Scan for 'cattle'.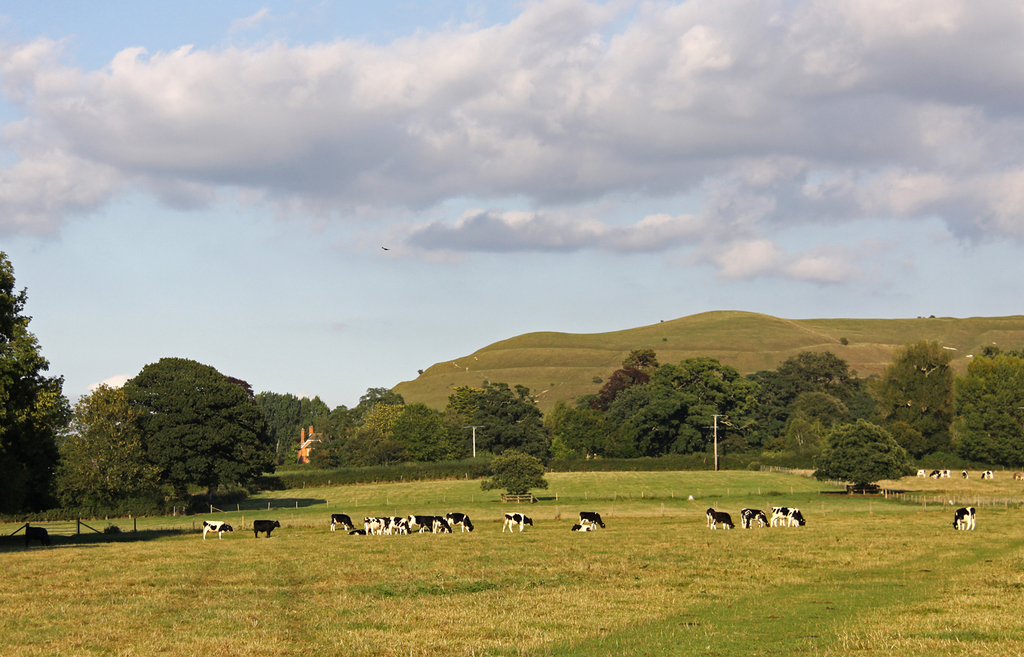
Scan result: bbox=[952, 506, 976, 531].
